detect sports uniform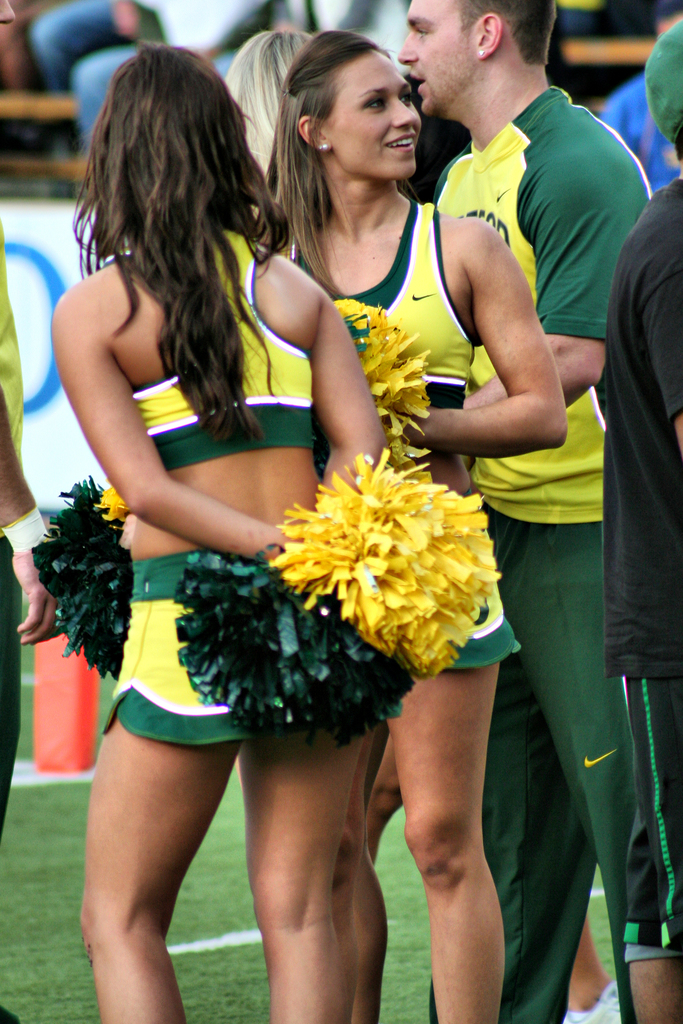
crop(416, 70, 674, 1023)
